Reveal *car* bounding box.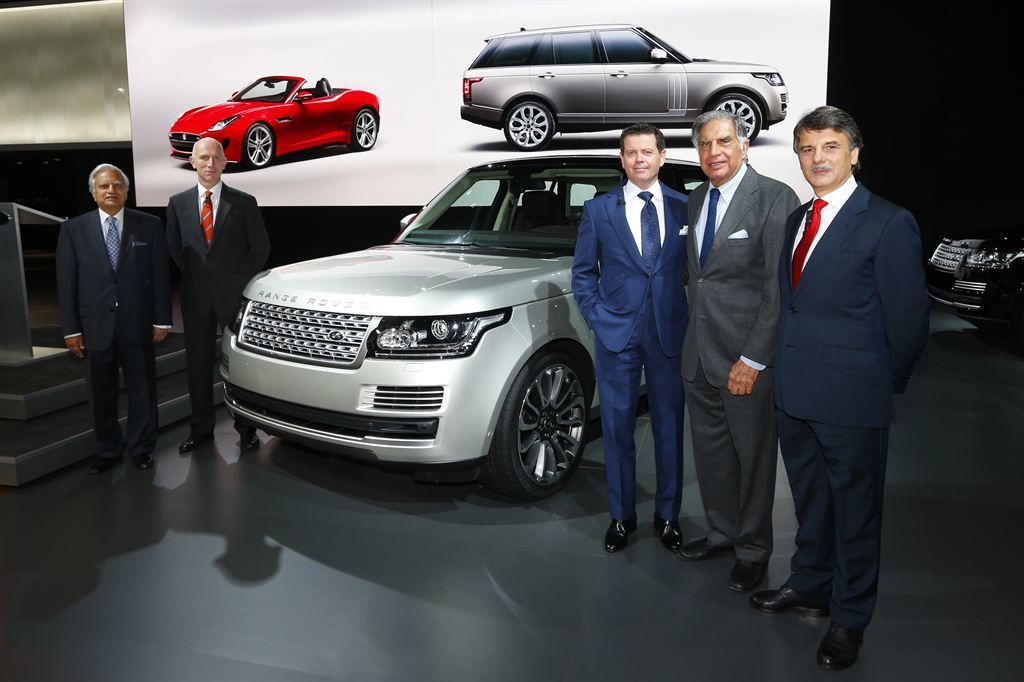
Revealed: (926,223,1023,335).
